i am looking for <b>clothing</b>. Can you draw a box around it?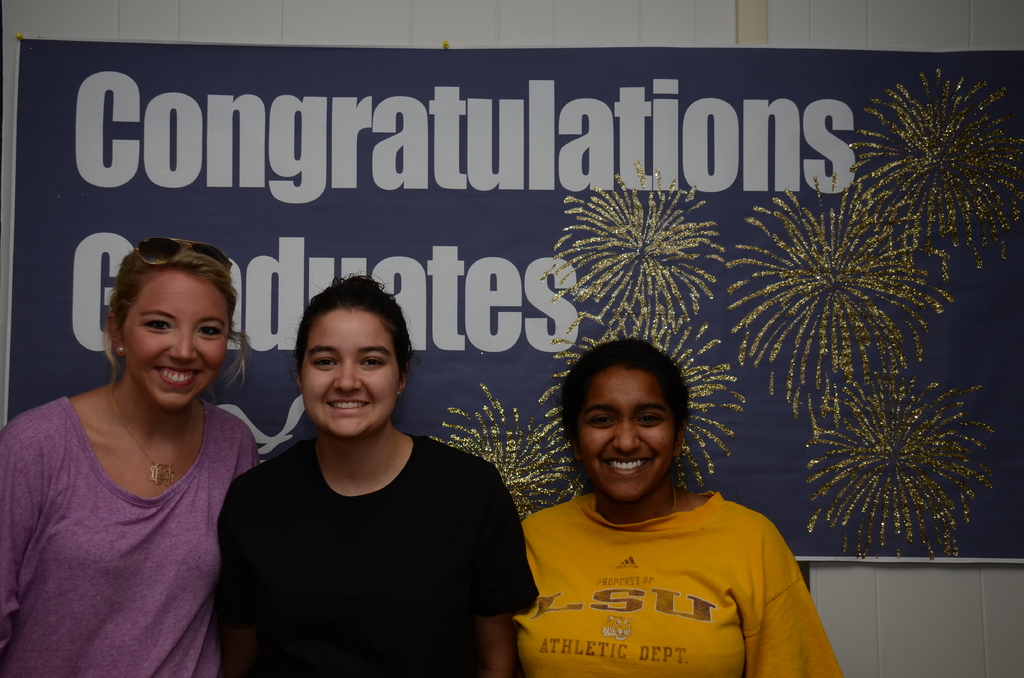
Sure, the bounding box is bbox(0, 395, 256, 677).
